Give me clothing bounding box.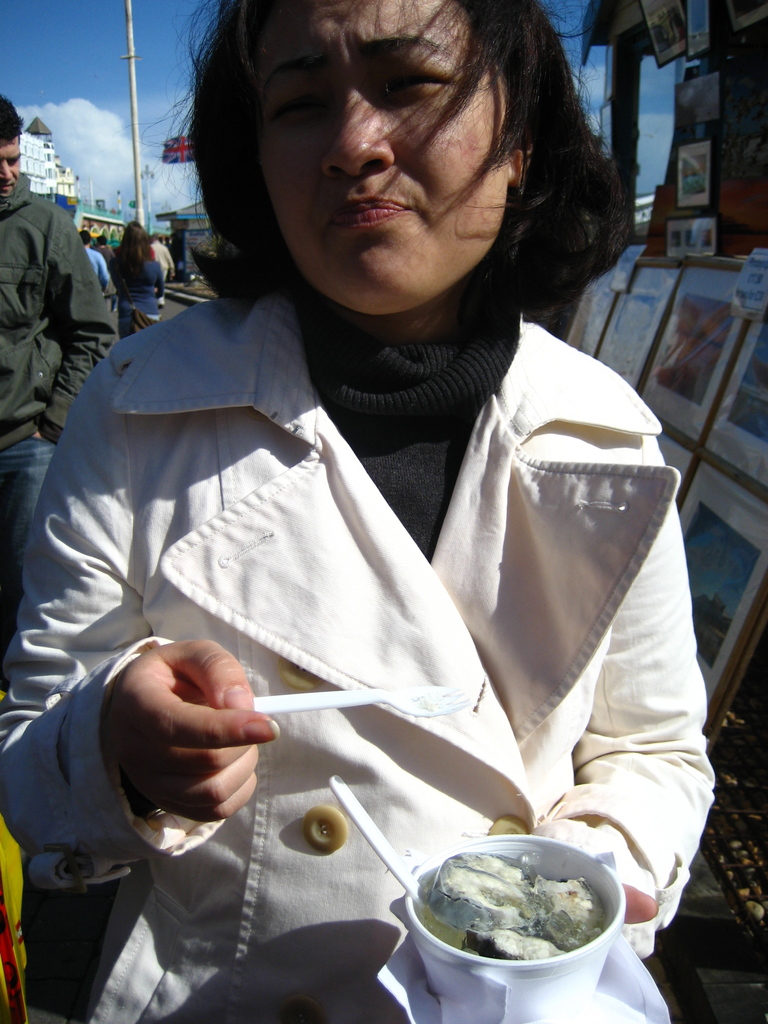
box(42, 182, 729, 987).
